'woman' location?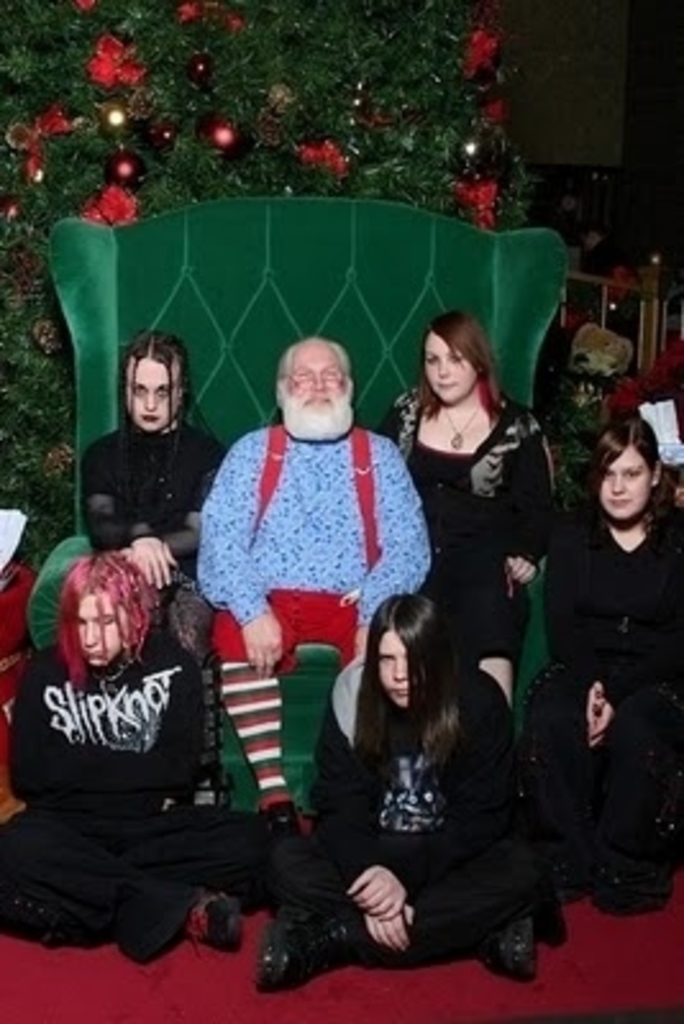
(87, 328, 238, 794)
